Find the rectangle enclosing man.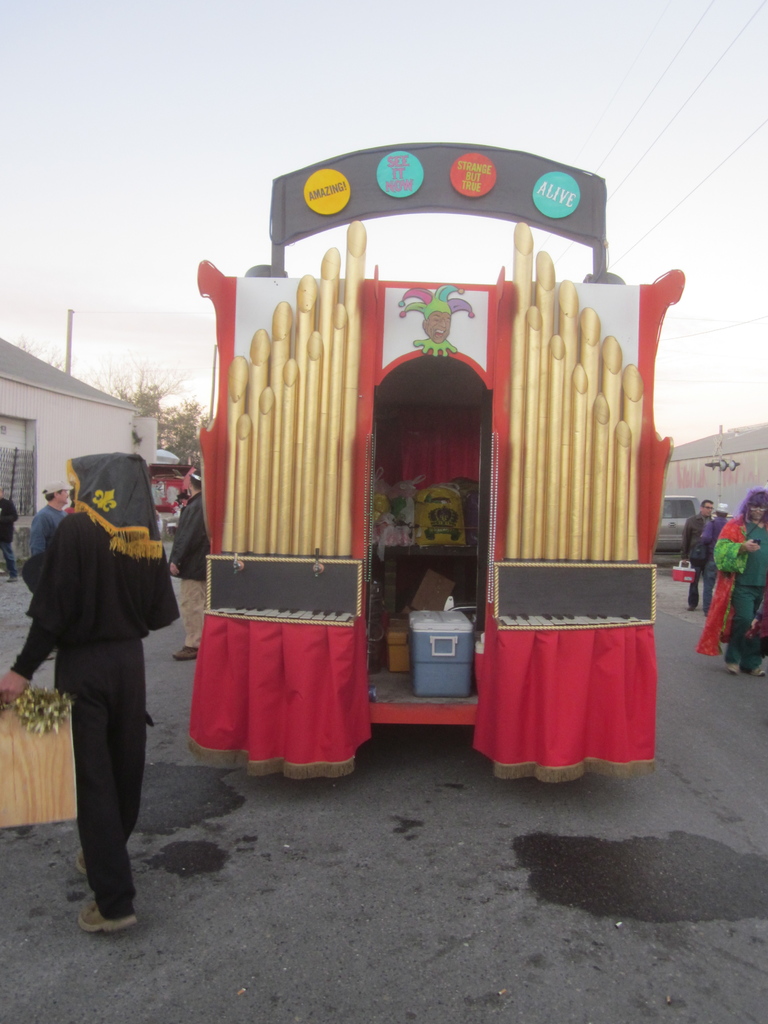
rect(679, 497, 714, 611).
